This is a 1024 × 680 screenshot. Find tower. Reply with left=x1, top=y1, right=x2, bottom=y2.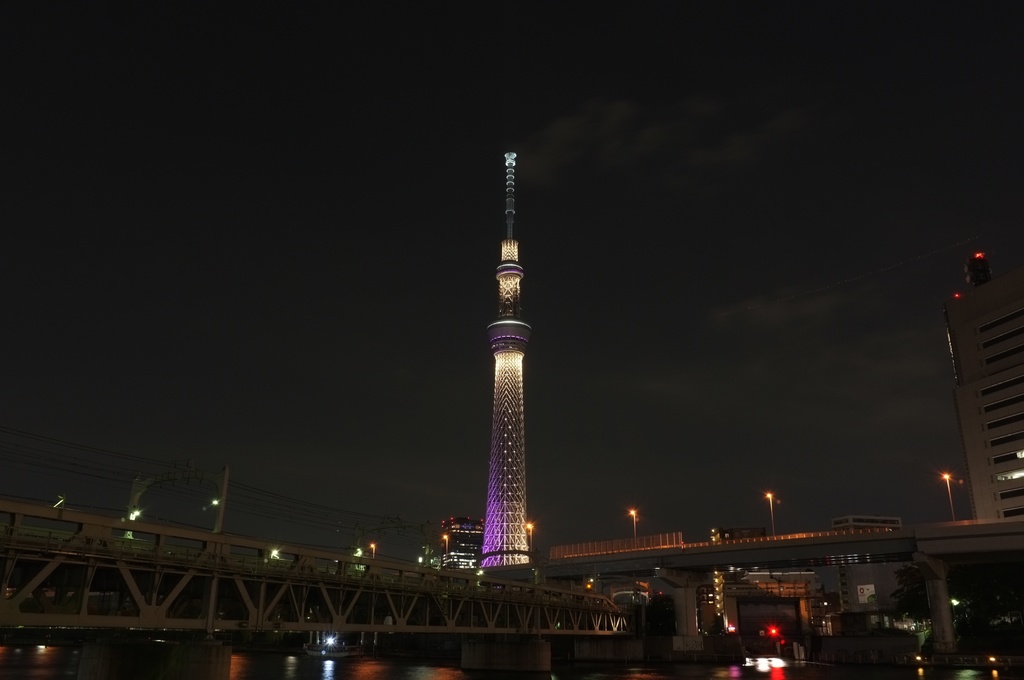
left=479, top=152, right=526, bottom=567.
